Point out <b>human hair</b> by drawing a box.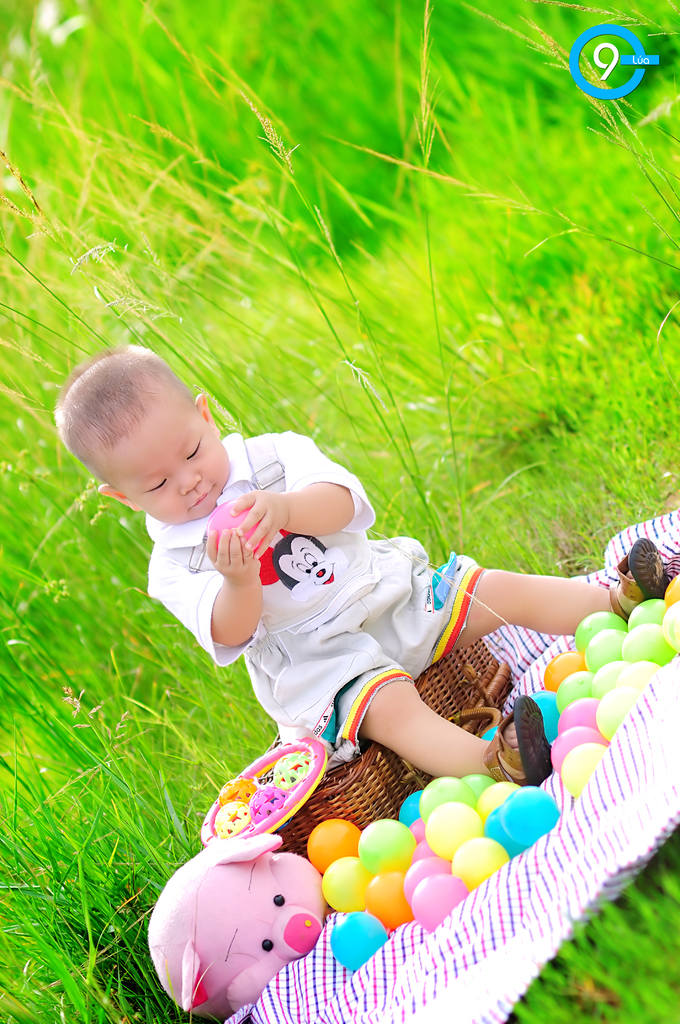
pyautogui.locateOnScreen(72, 355, 202, 465).
